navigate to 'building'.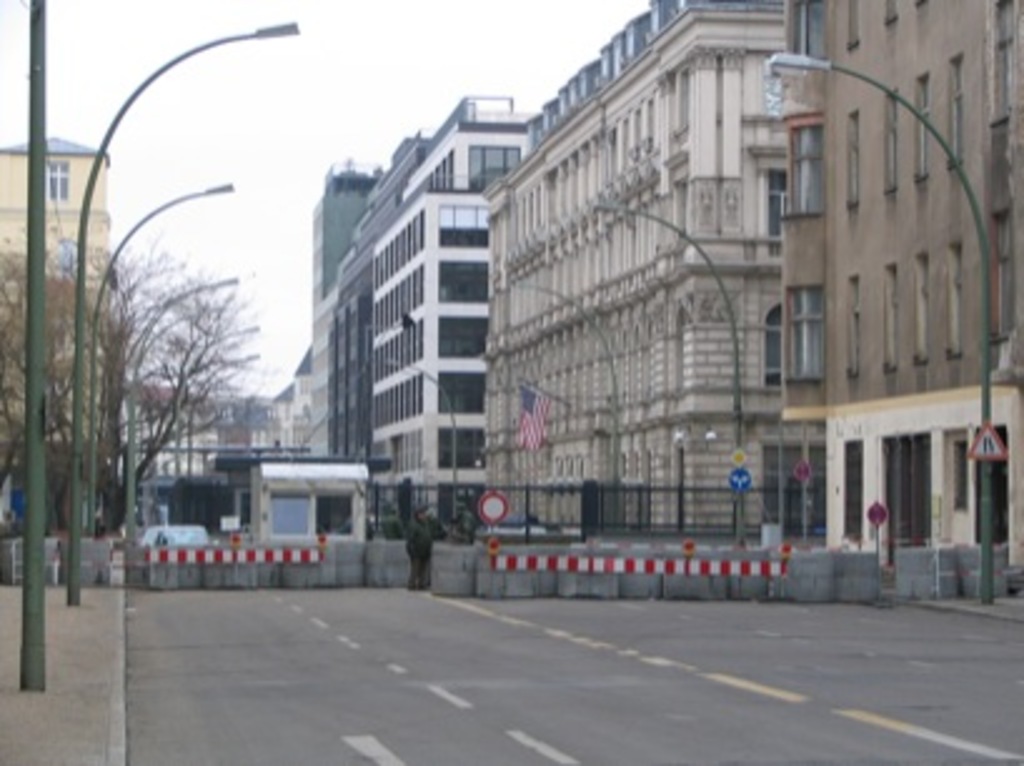
Navigation target: [left=308, top=158, right=376, bottom=453].
